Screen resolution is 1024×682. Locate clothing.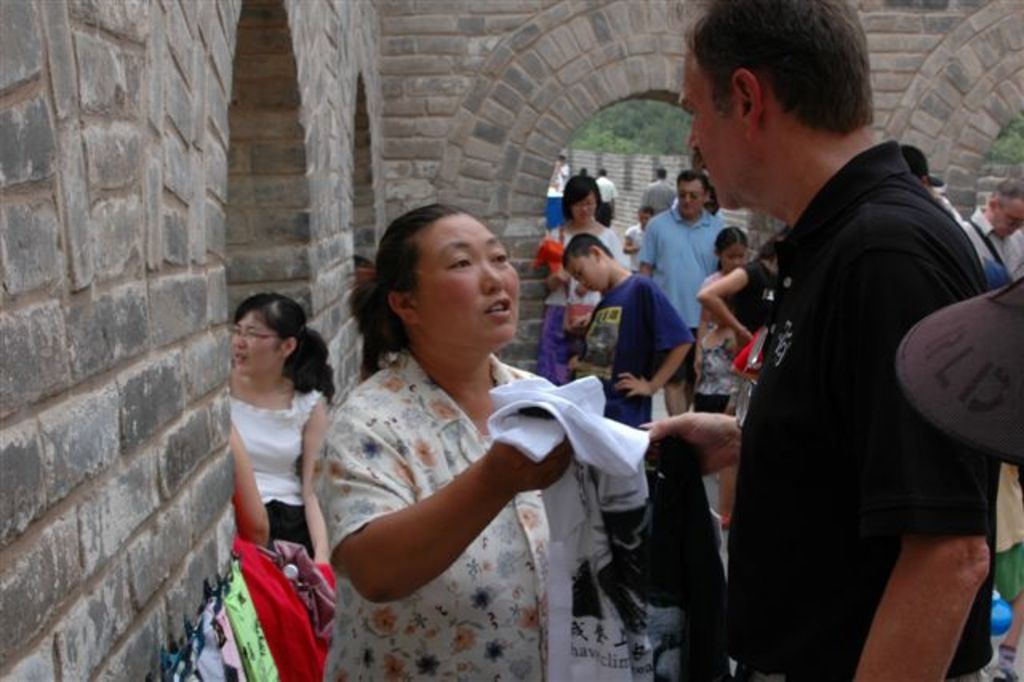
x1=229 y1=536 x2=323 y2=680.
